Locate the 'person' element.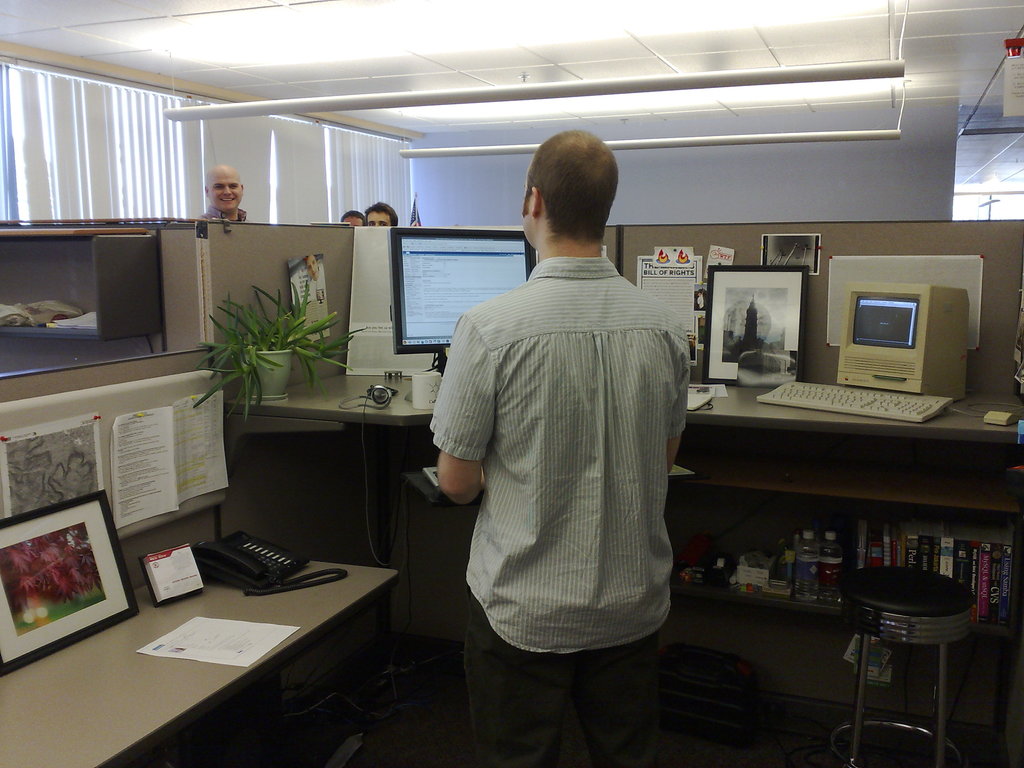
Element bbox: {"left": 199, "top": 166, "right": 252, "bottom": 228}.
